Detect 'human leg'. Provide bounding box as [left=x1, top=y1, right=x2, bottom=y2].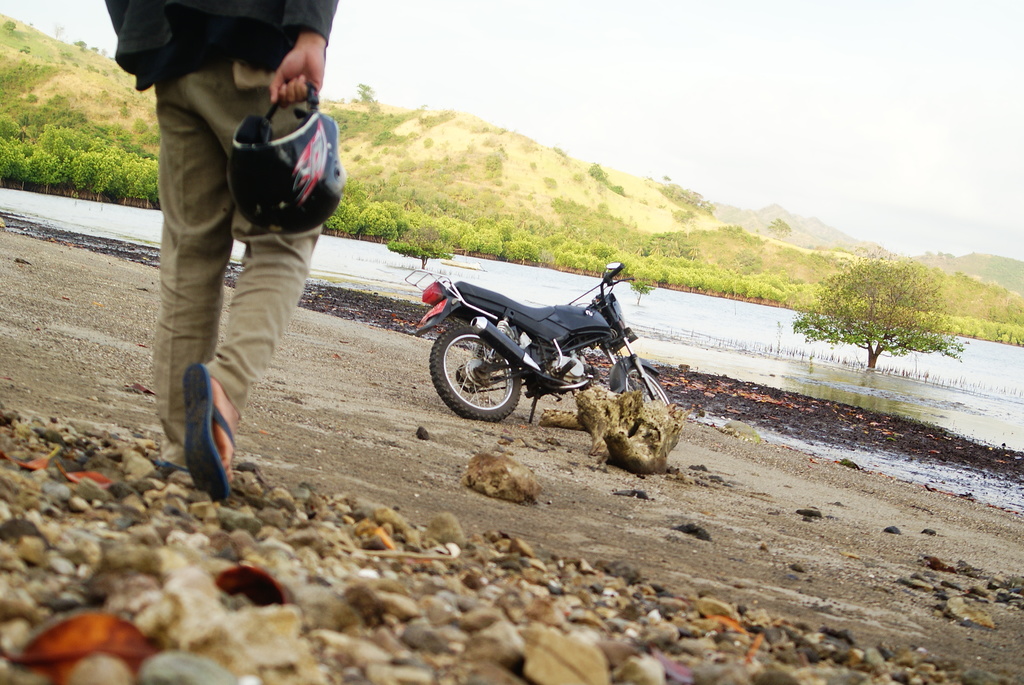
[left=150, top=75, right=230, bottom=468].
